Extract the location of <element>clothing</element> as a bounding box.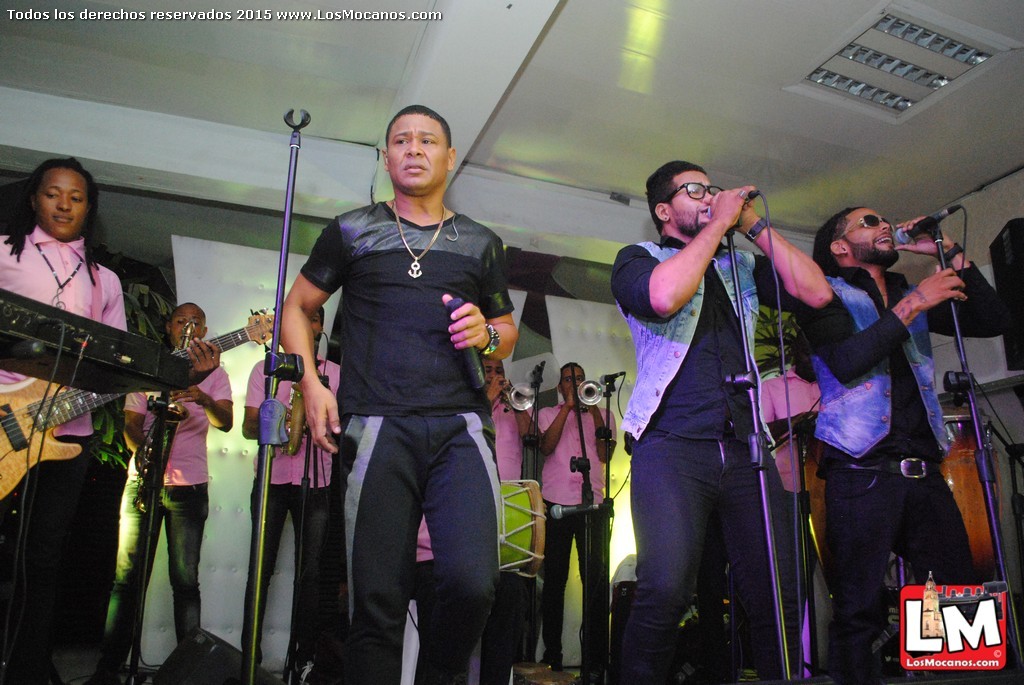
127,343,231,674.
